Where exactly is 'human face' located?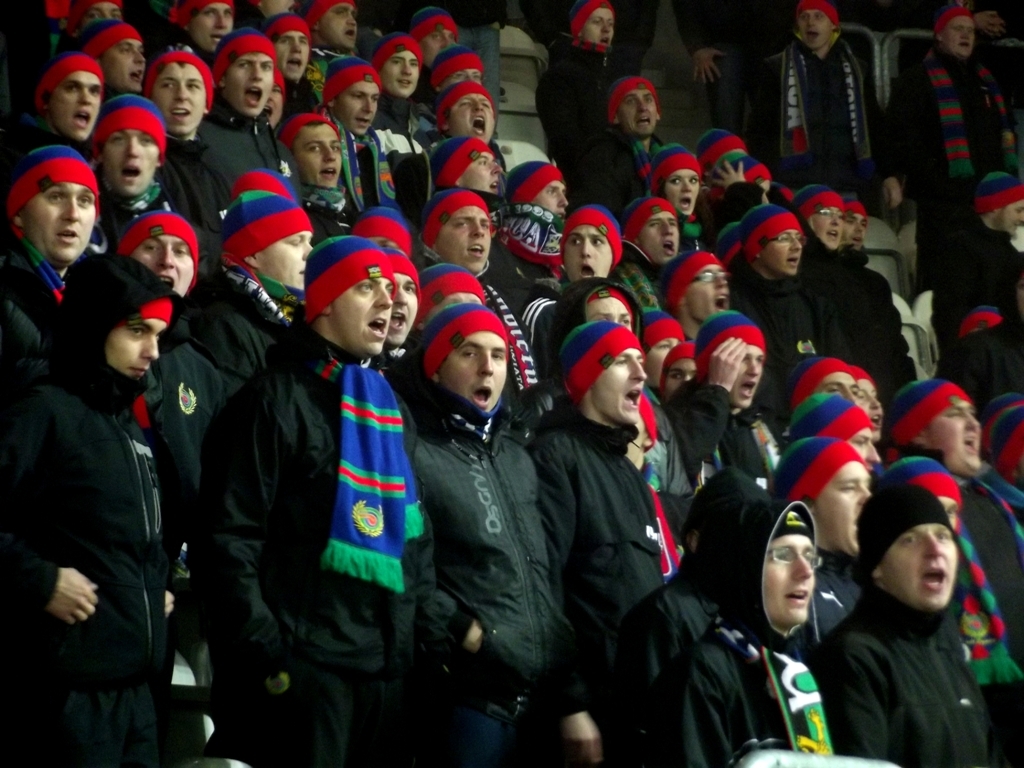
Its bounding box is BBox(582, 8, 613, 45).
